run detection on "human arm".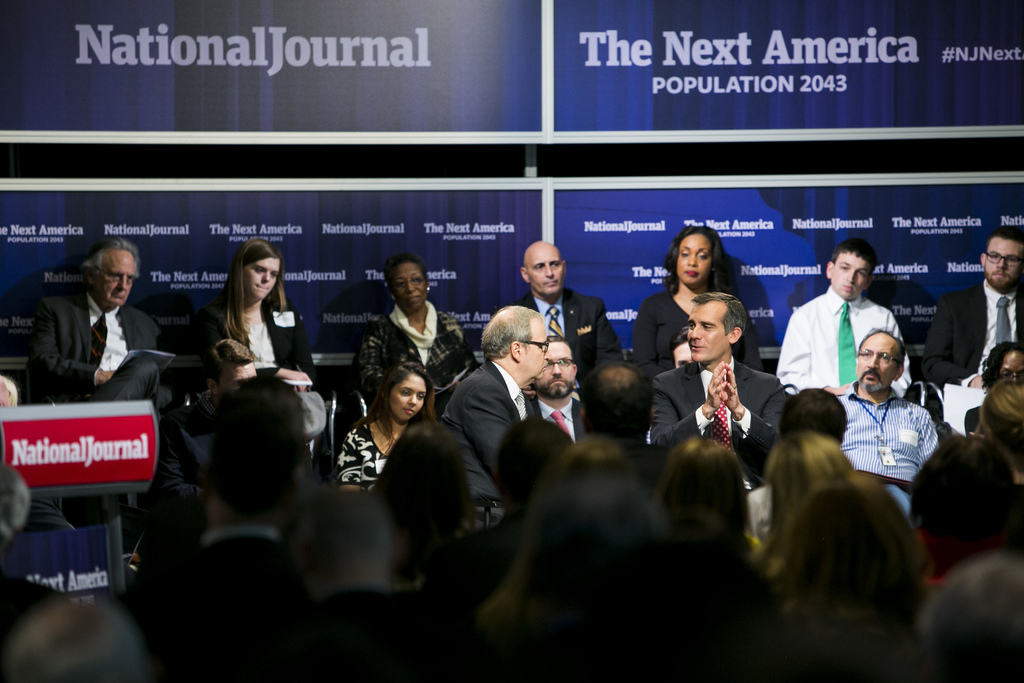
Result: select_region(769, 307, 852, 395).
